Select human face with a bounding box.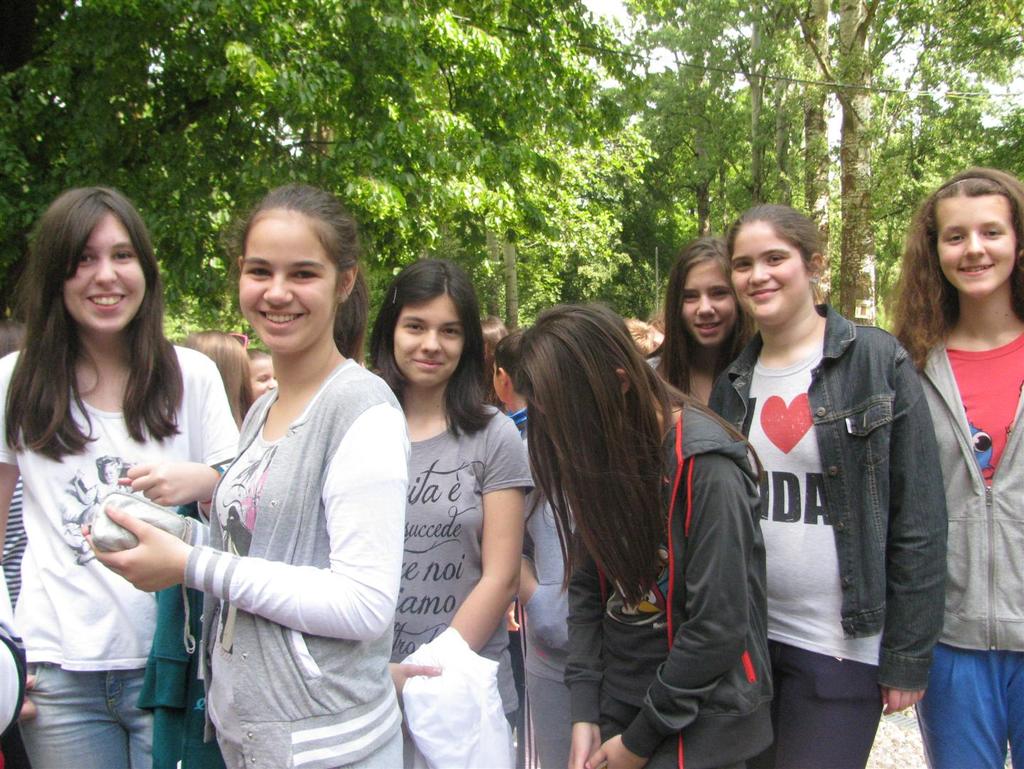
box(238, 210, 346, 350).
